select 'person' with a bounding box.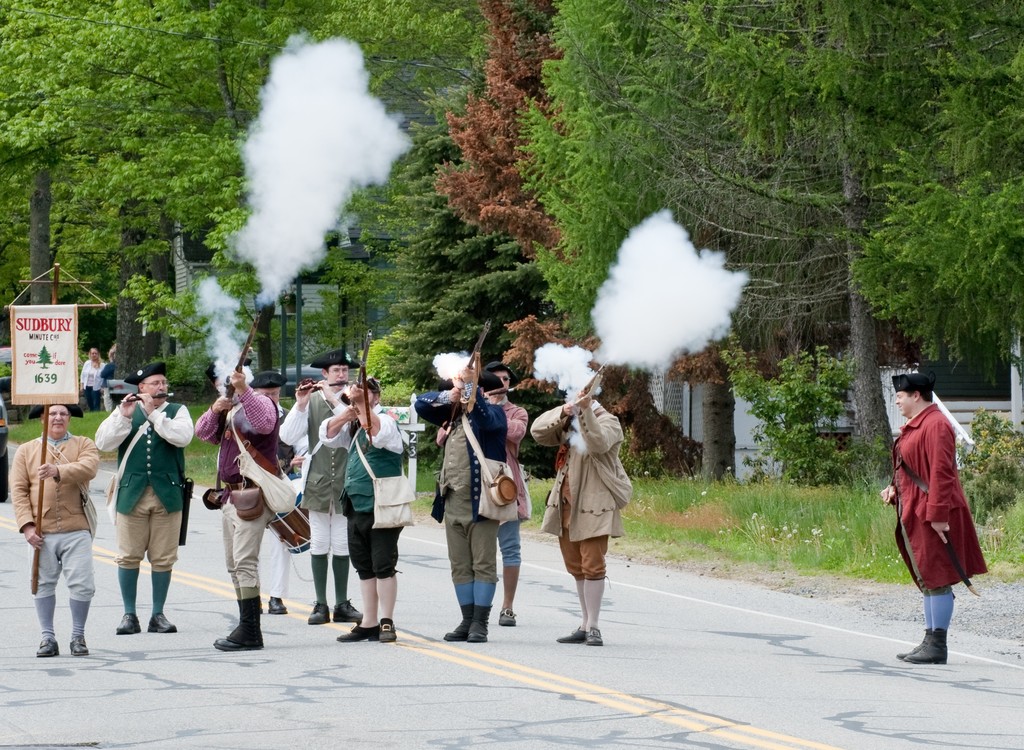
<box>79,341,109,409</box>.
